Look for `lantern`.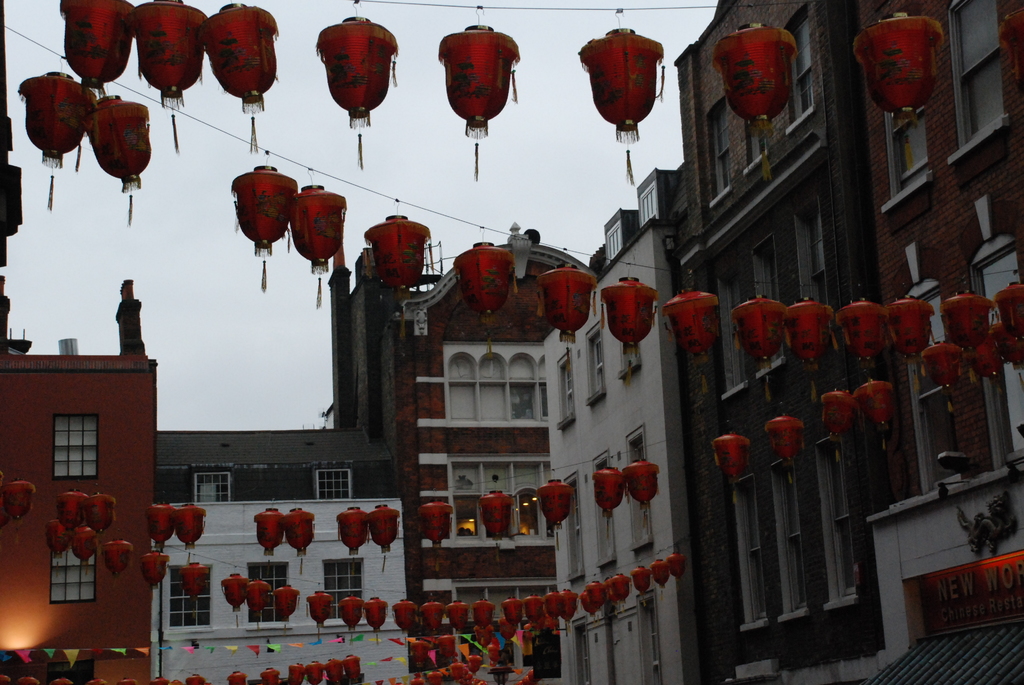
Found: (x1=734, y1=287, x2=788, y2=402).
